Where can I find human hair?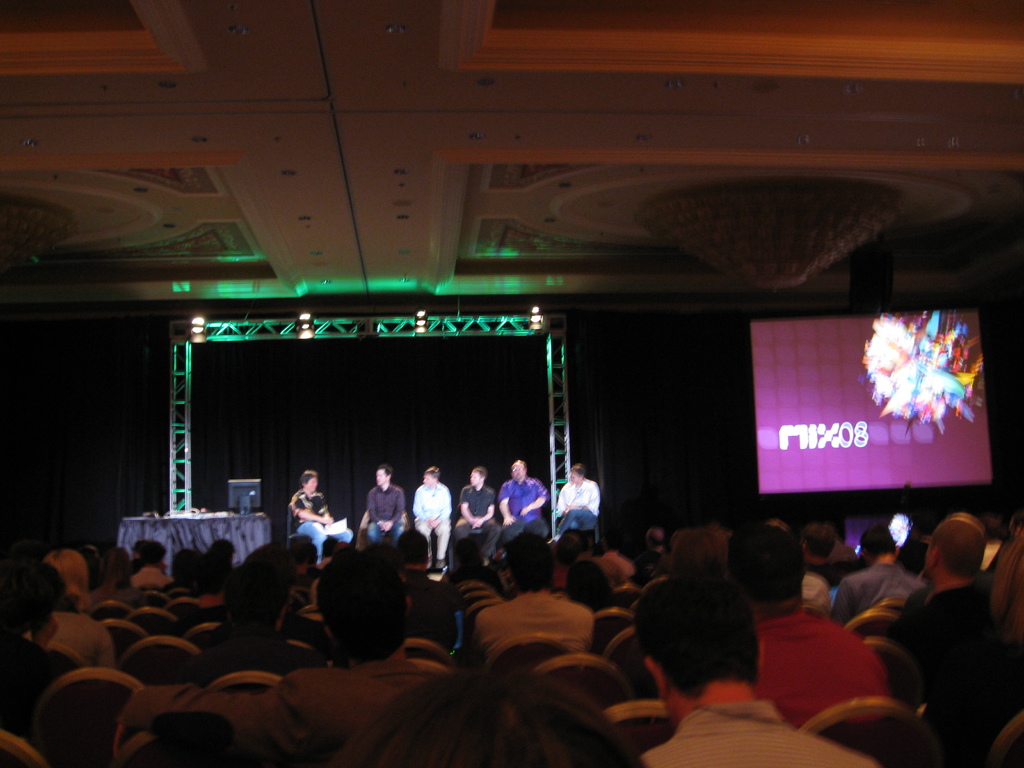
You can find it at x1=563, y1=561, x2=602, y2=596.
